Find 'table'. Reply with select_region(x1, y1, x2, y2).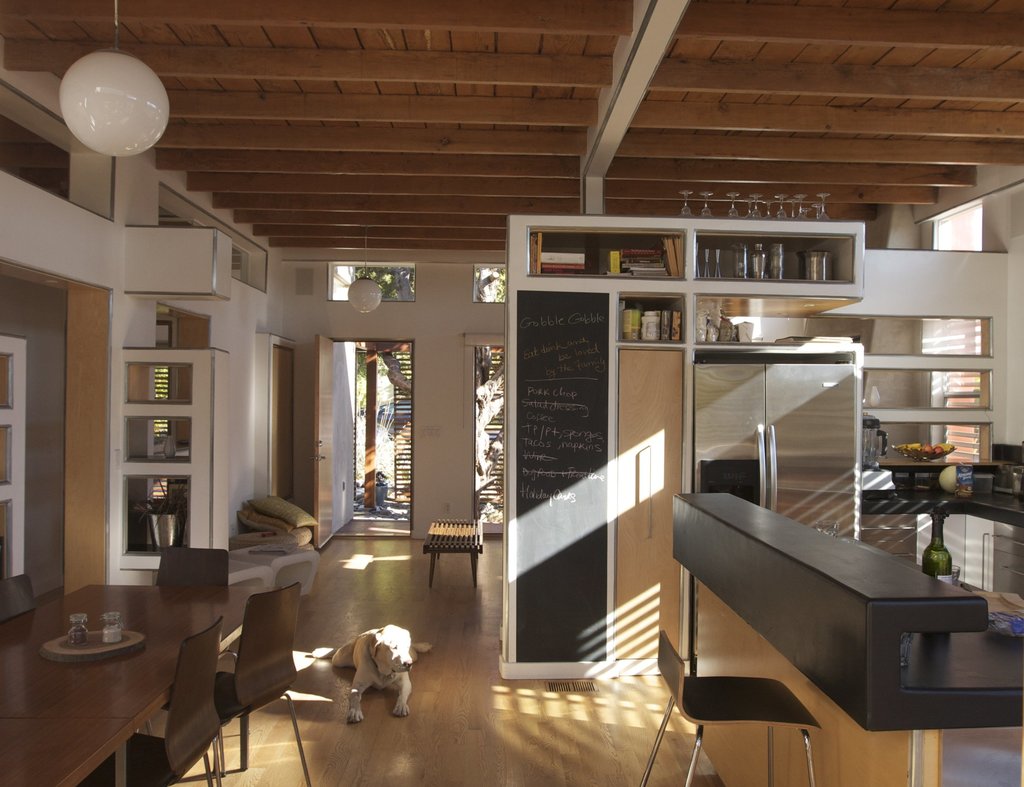
select_region(657, 482, 997, 774).
